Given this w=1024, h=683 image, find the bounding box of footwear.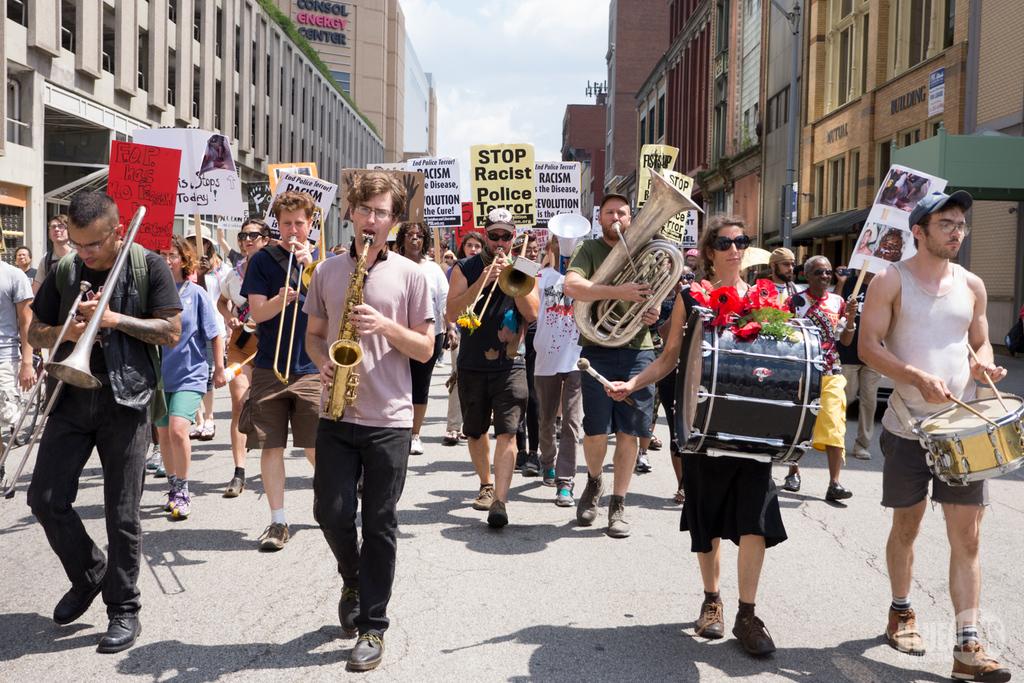
select_region(548, 485, 565, 505).
